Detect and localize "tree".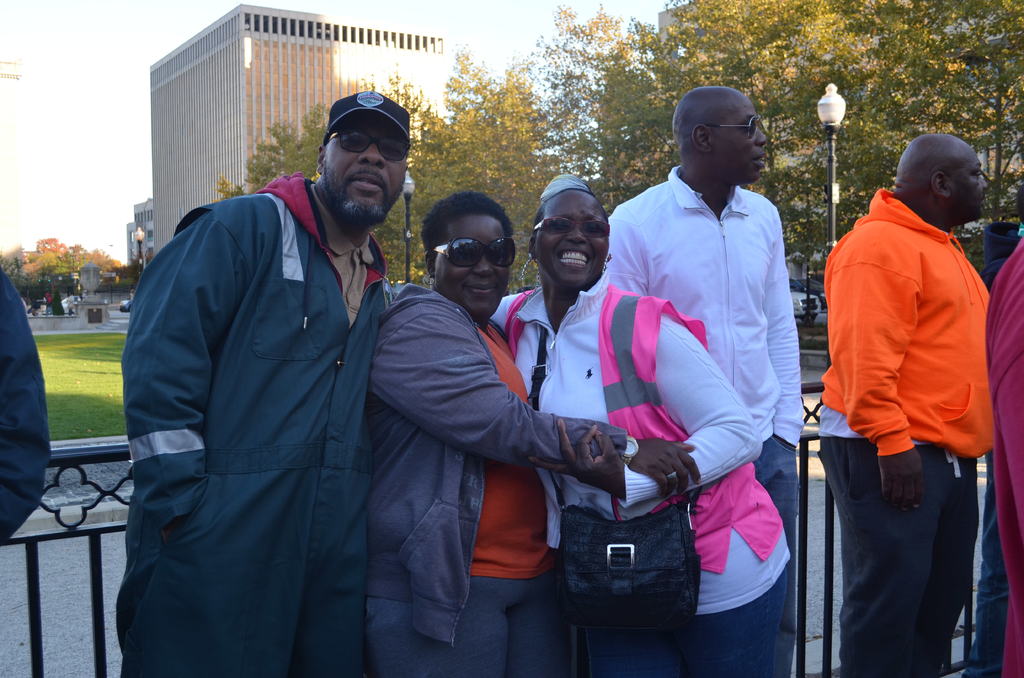
Localized at pyautogui.locateOnScreen(215, 108, 339, 214).
